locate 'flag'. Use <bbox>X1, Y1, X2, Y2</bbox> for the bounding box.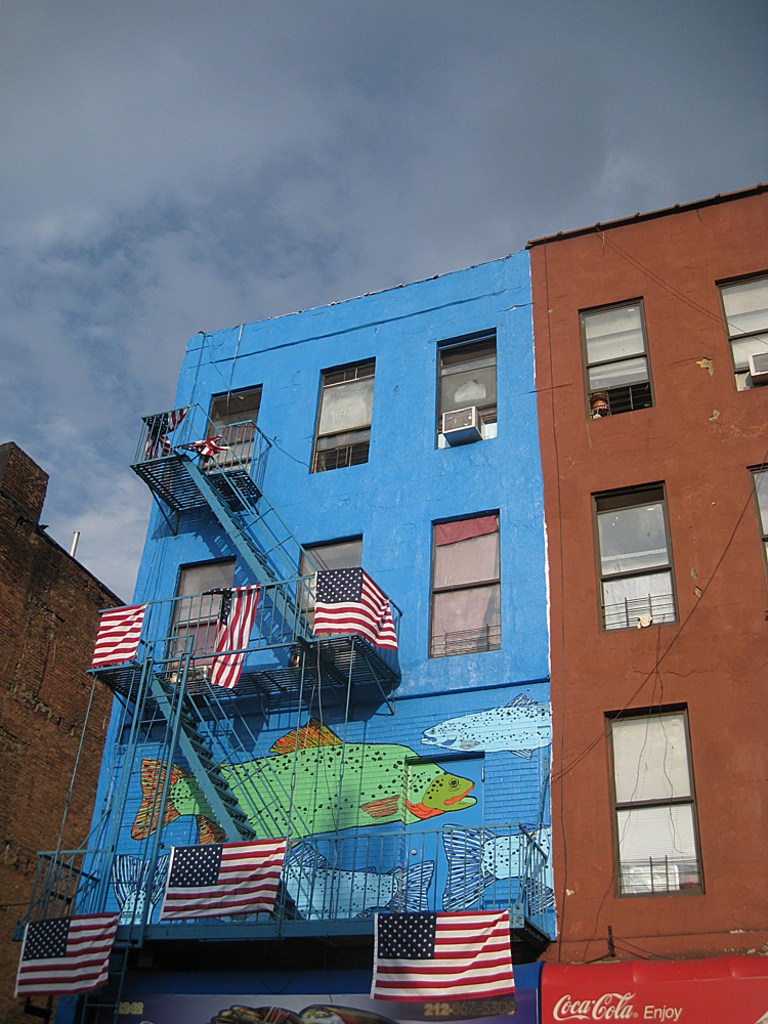
<bbox>89, 604, 150, 663</bbox>.
